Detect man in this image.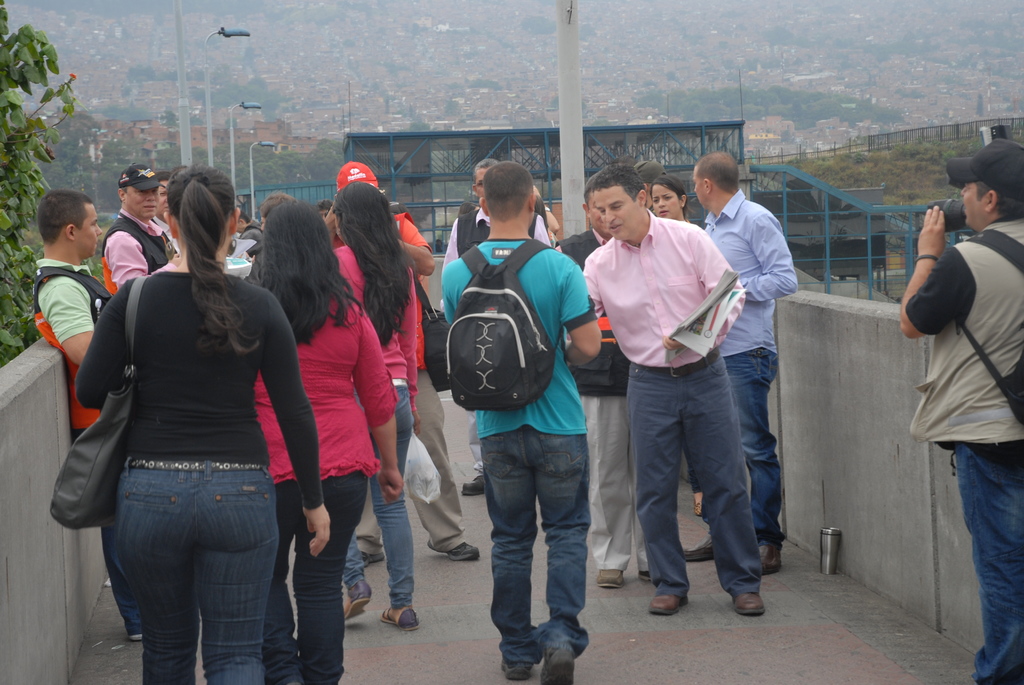
Detection: left=442, top=162, right=605, bottom=684.
